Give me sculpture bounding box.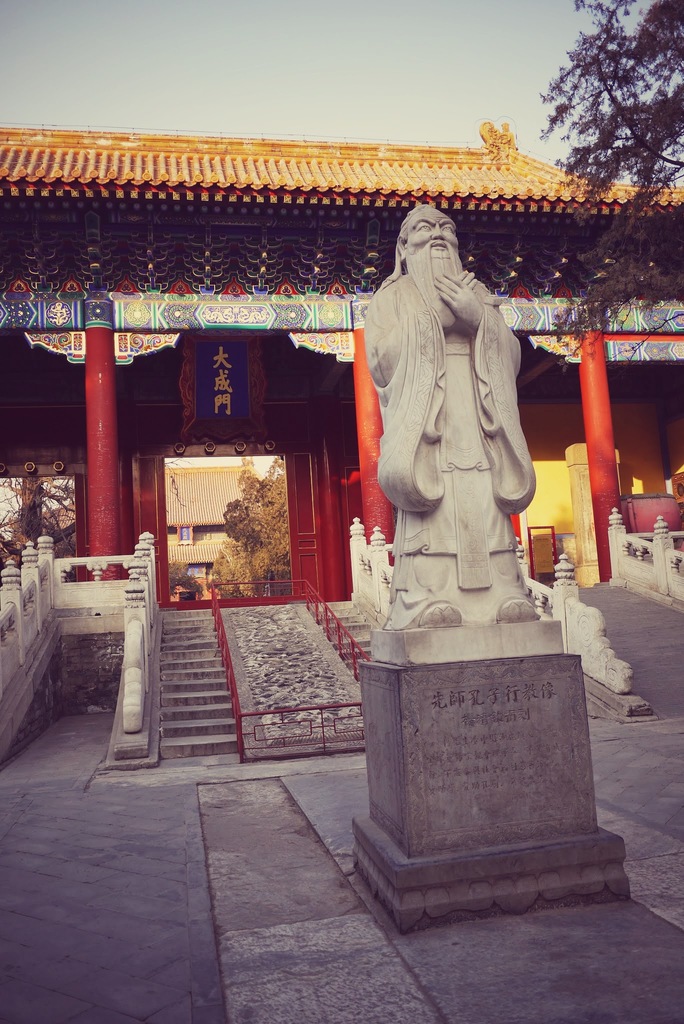
BBox(354, 204, 560, 665).
